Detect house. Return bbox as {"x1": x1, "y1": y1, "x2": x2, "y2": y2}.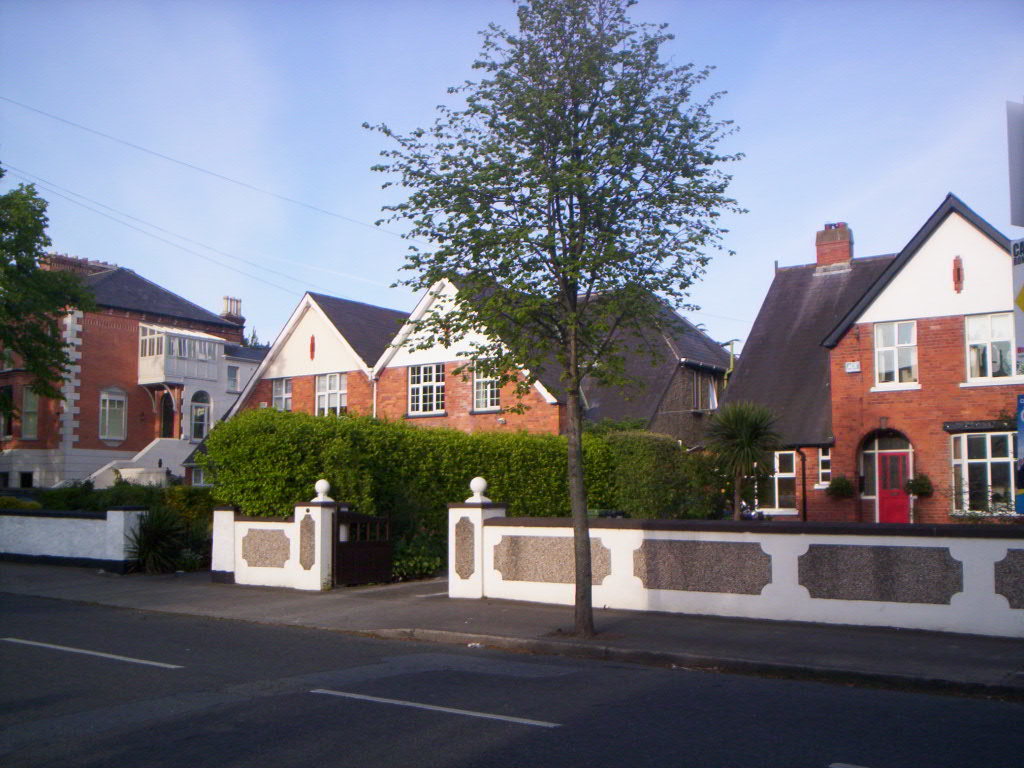
{"x1": 183, "y1": 260, "x2": 751, "y2": 463}.
